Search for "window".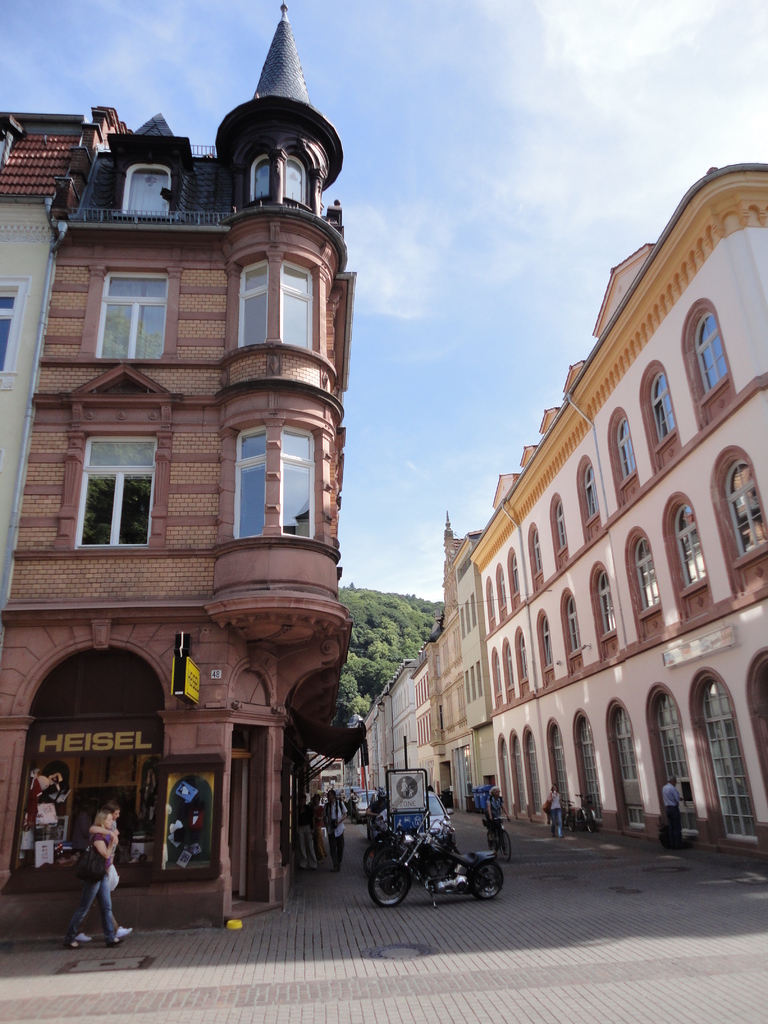
Found at {"x1": 563, "y1": 595, "x2": 586, "y2": 659}.
